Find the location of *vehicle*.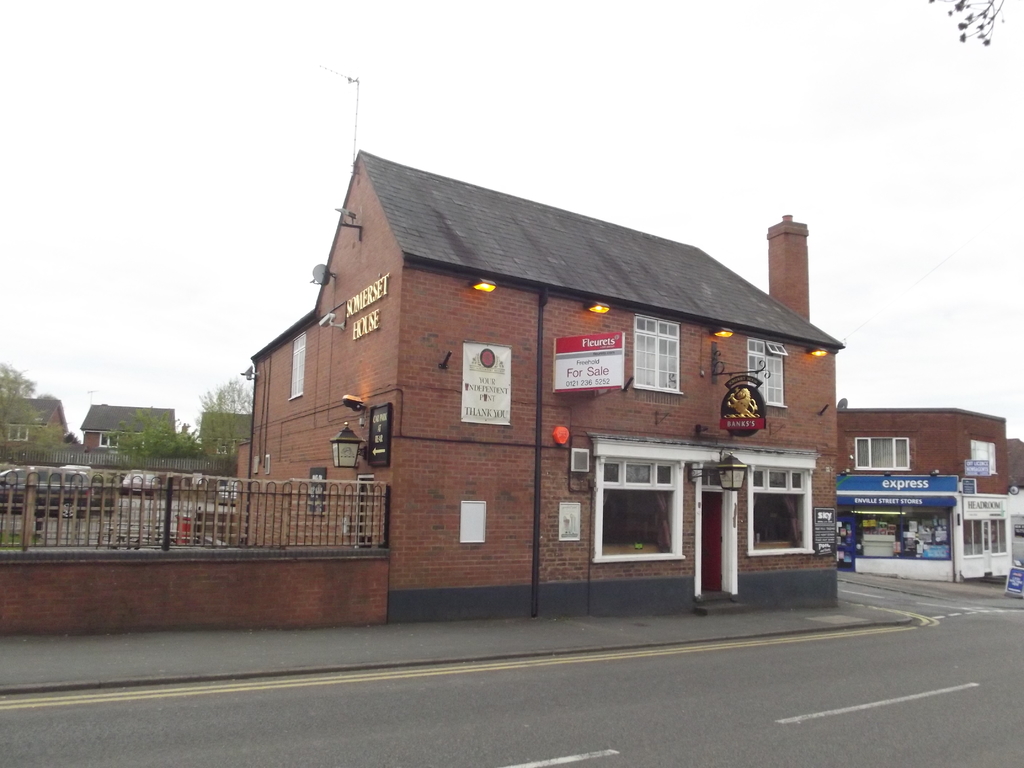
Location: x1=219 y1=476 x2=236 y2=504.
